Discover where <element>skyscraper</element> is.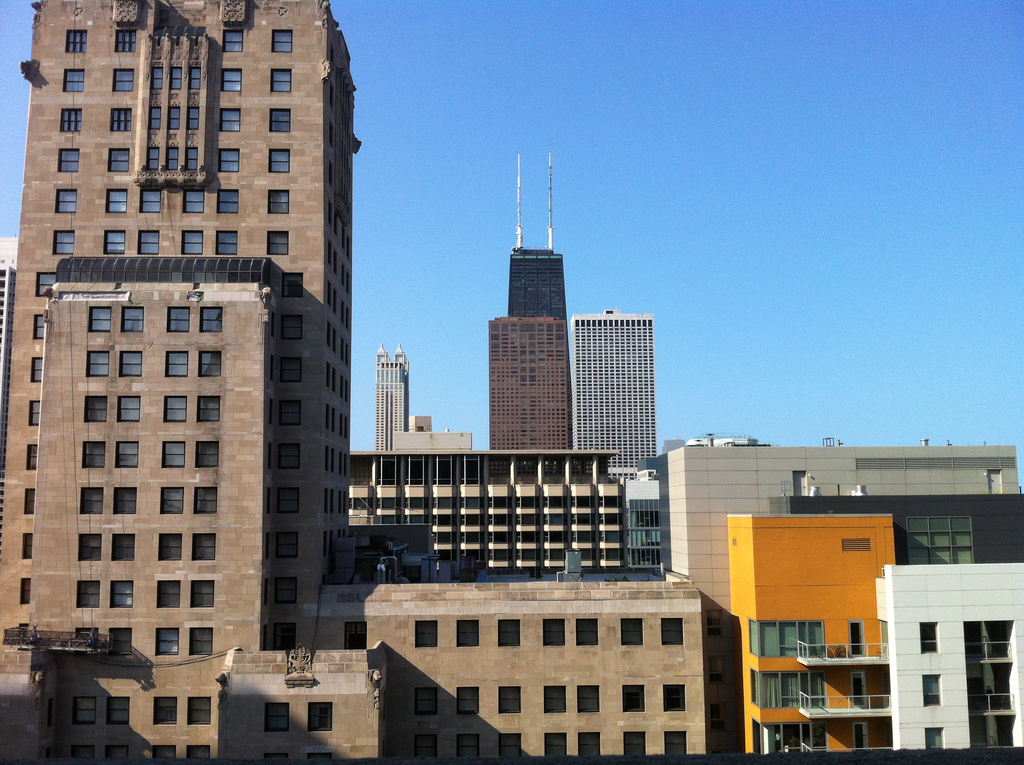
Discovered at {"left": 371, "top": 340, "right": 410, "bottom": 451}.
